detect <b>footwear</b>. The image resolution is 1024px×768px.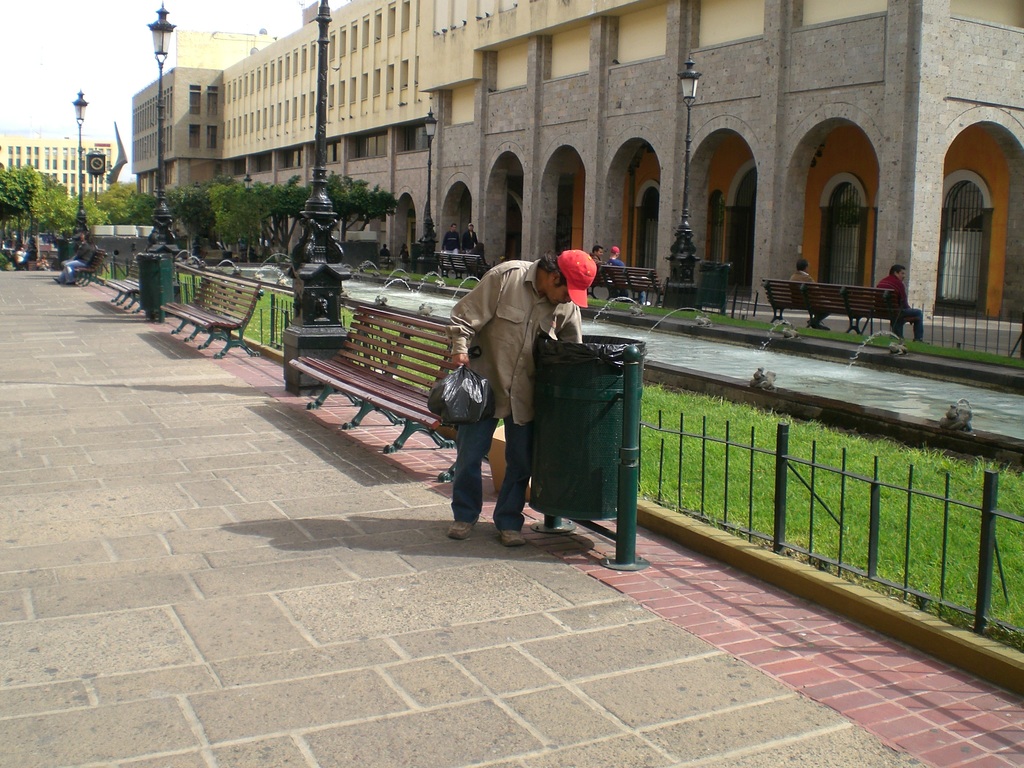
{"left": 809, "top": 319, "right": 817, "bottom": 328}.
